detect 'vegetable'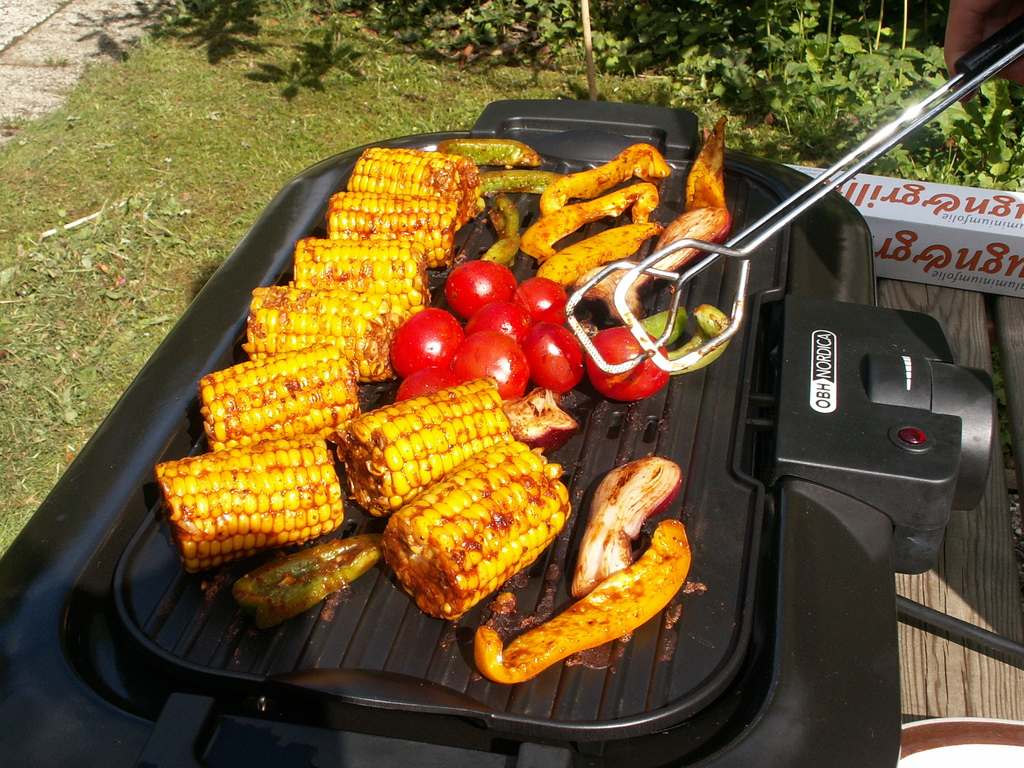
[x1=484, y1=191, x2=524, y2=270]
